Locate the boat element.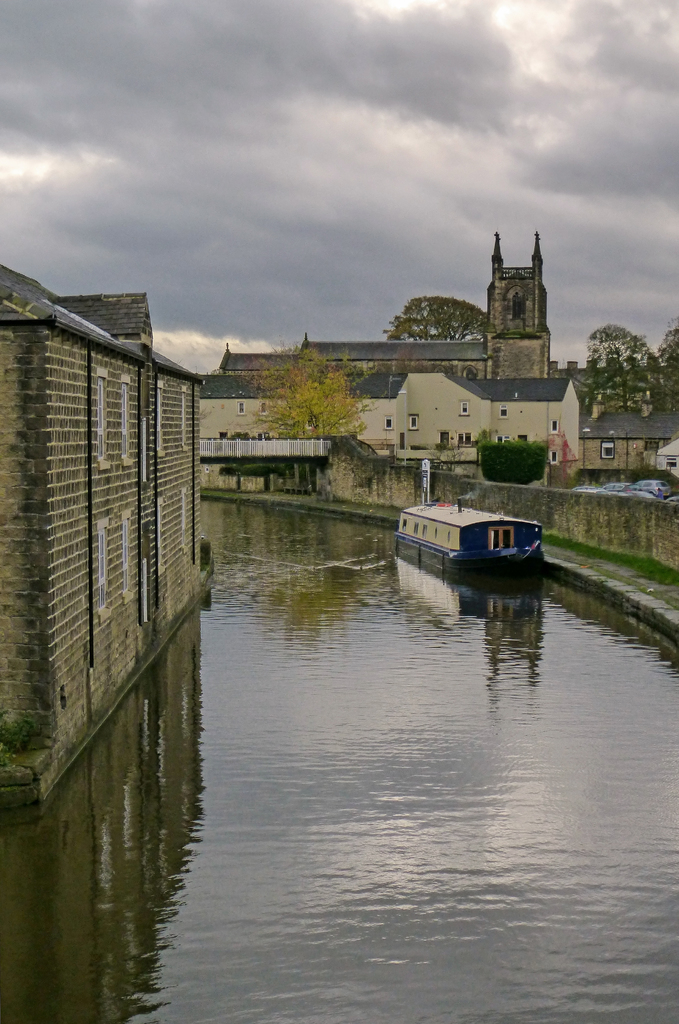
Element bbox: [left=399, top=474, right=523, bottom=572].
